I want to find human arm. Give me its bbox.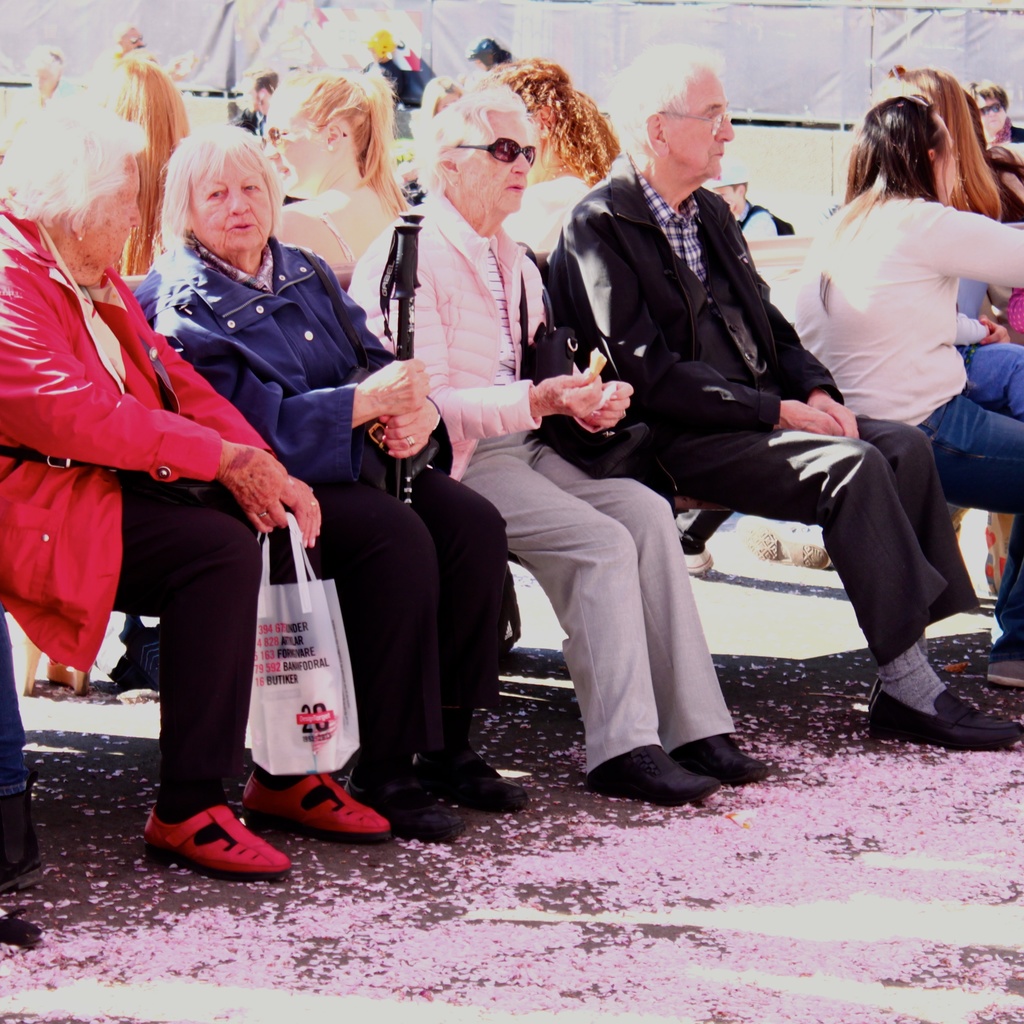
bbox=[4, 289, 298, 536].
